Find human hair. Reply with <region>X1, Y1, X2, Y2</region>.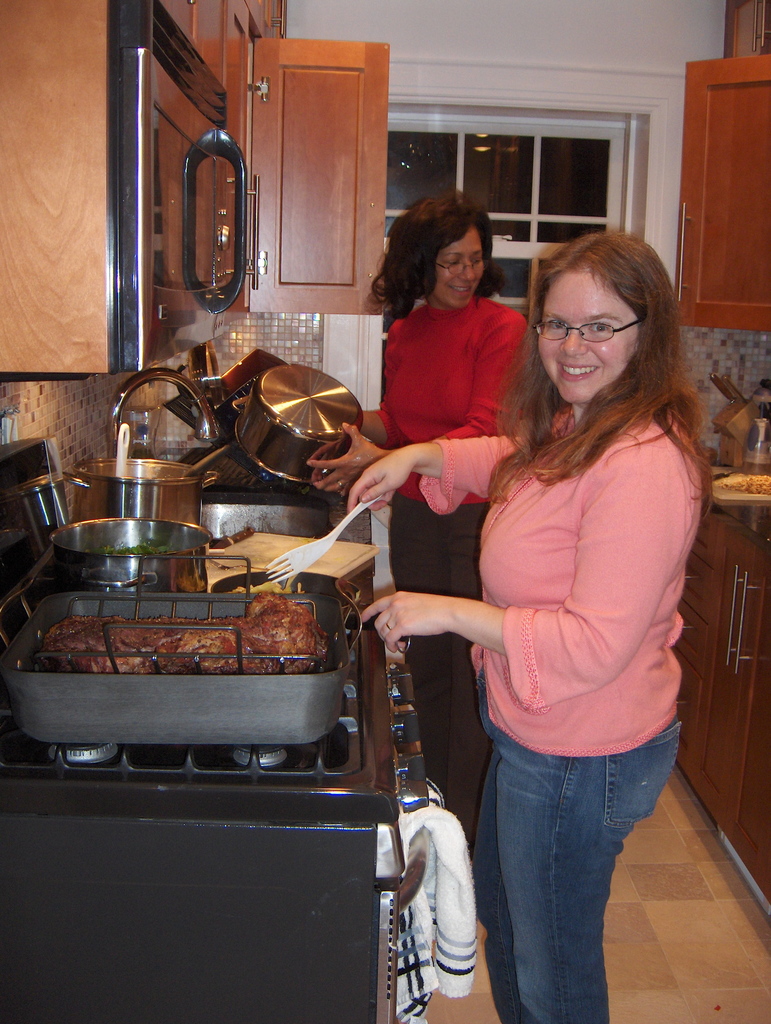
<region>359, 189, 507, 328</region>.
